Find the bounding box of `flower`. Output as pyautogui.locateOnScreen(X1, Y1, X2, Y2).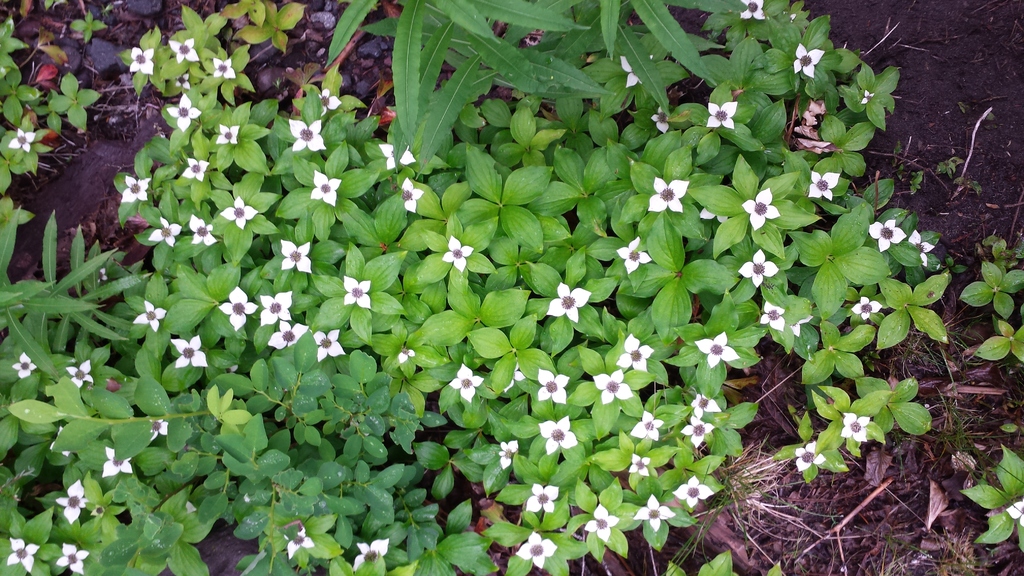
pyautogui.locateOnScreen(181, 157, 209, 180).
